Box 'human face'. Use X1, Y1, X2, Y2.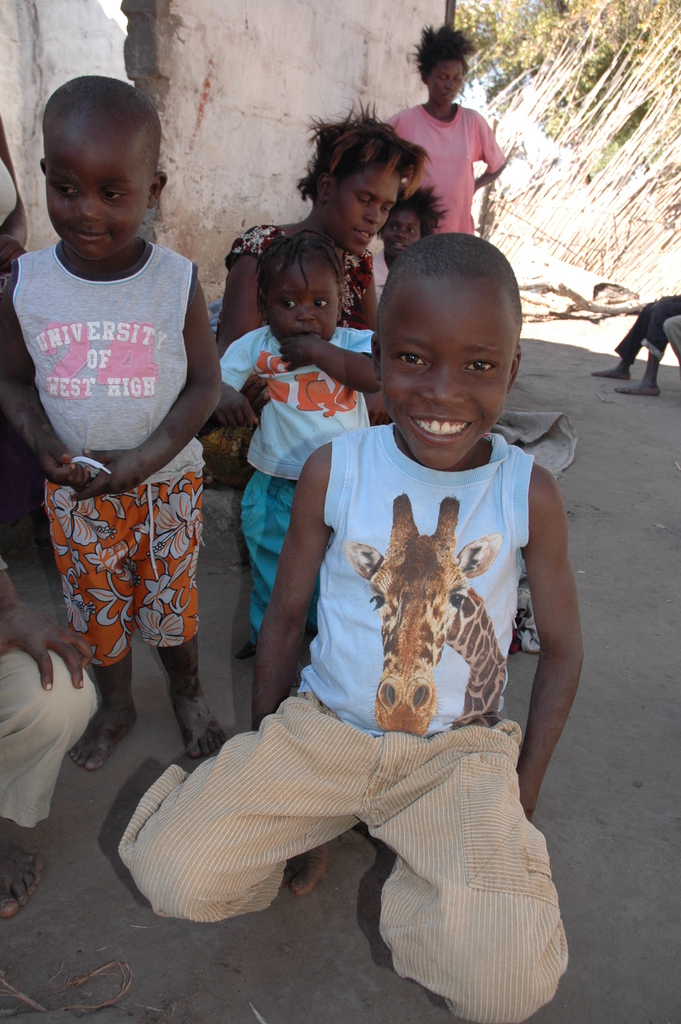
427, 61, 470, 109.
